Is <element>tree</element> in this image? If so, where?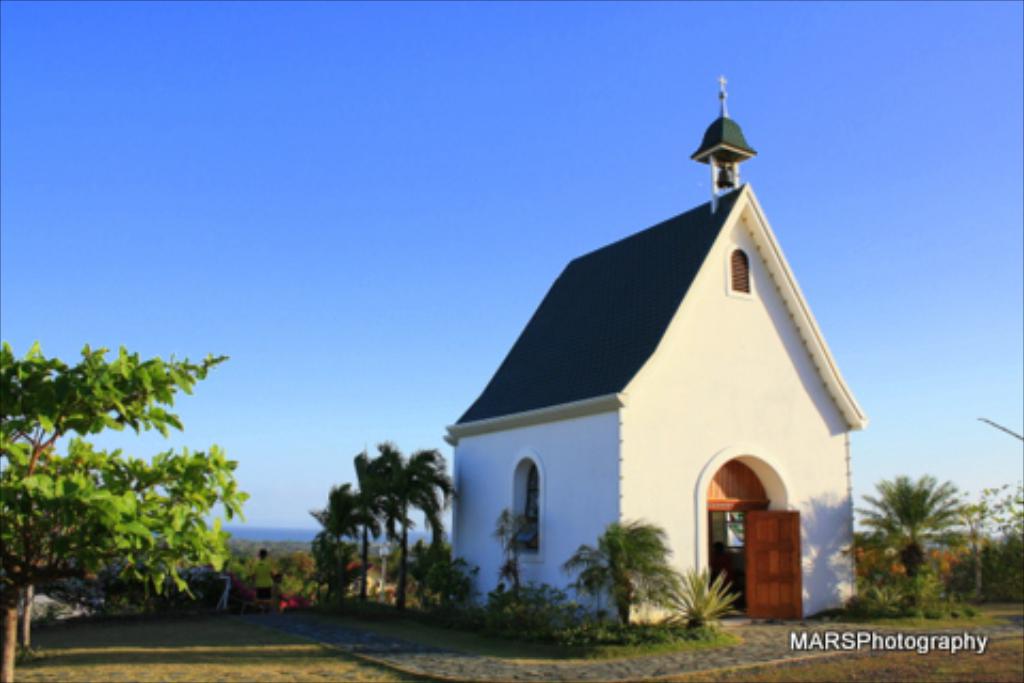
Yes, at {"left": 0, "top": 339, "right": 258, "bottom": 615}.
